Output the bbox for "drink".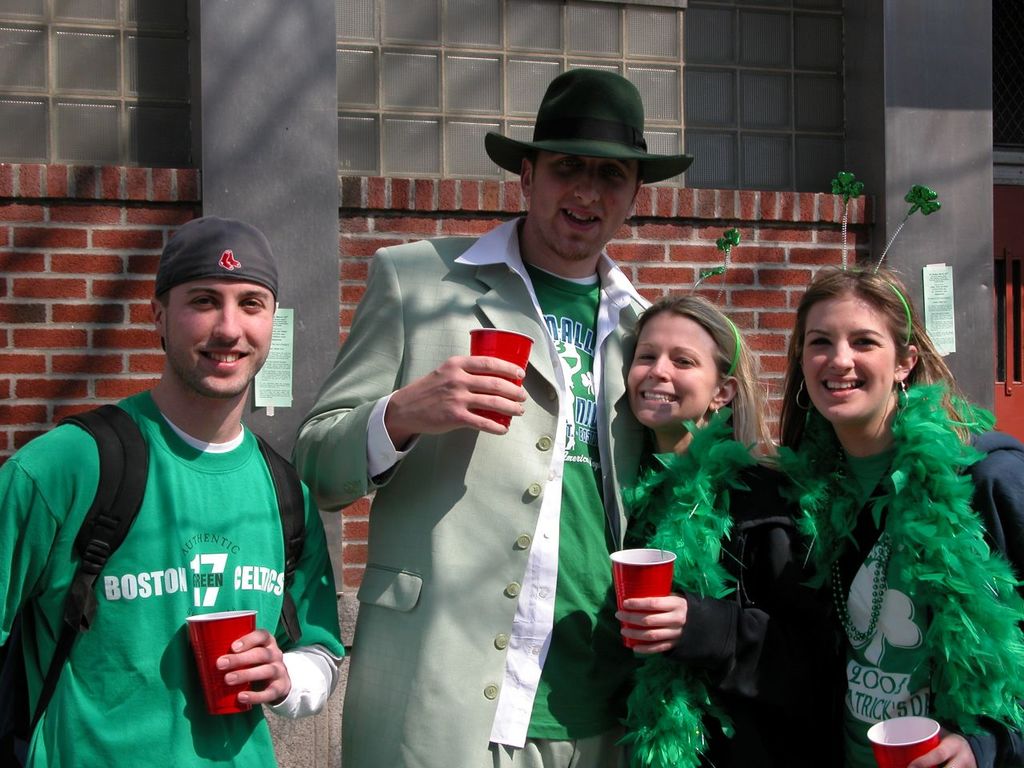
select_region(608, 550, 682, 648).
